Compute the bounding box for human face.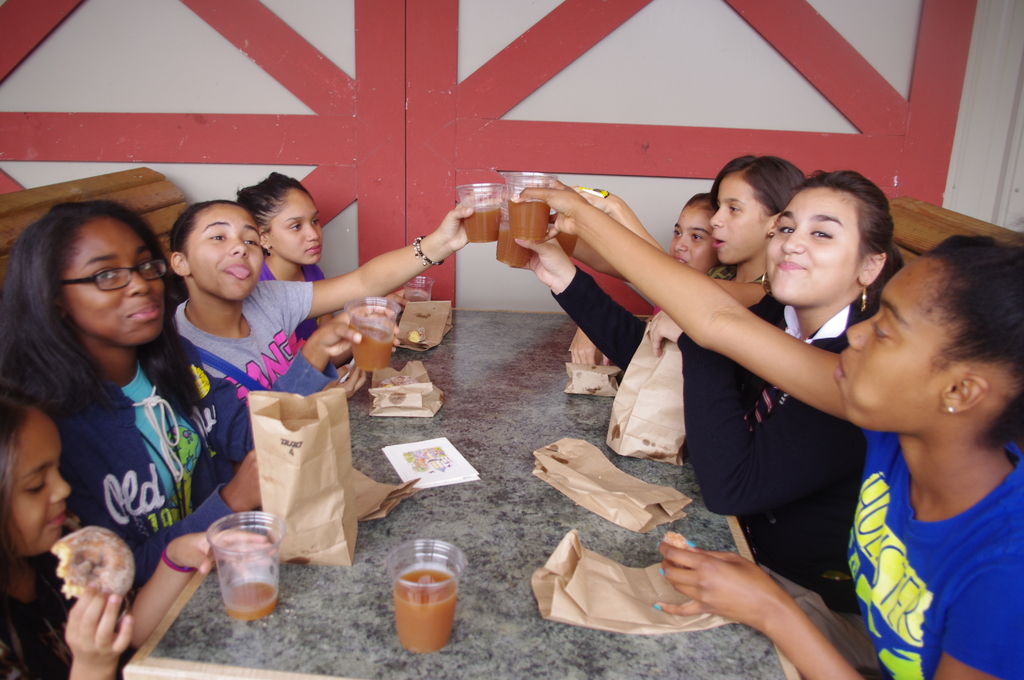
10, 413, 69, 552.
